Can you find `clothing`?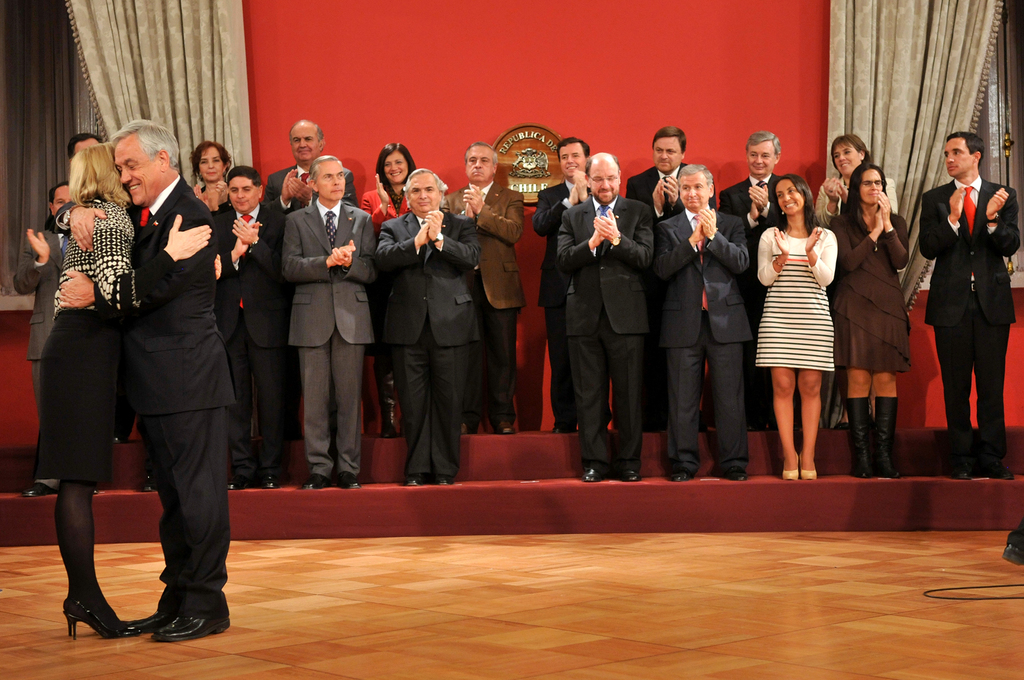
Yes, bounding box: 10,225,70,481.
